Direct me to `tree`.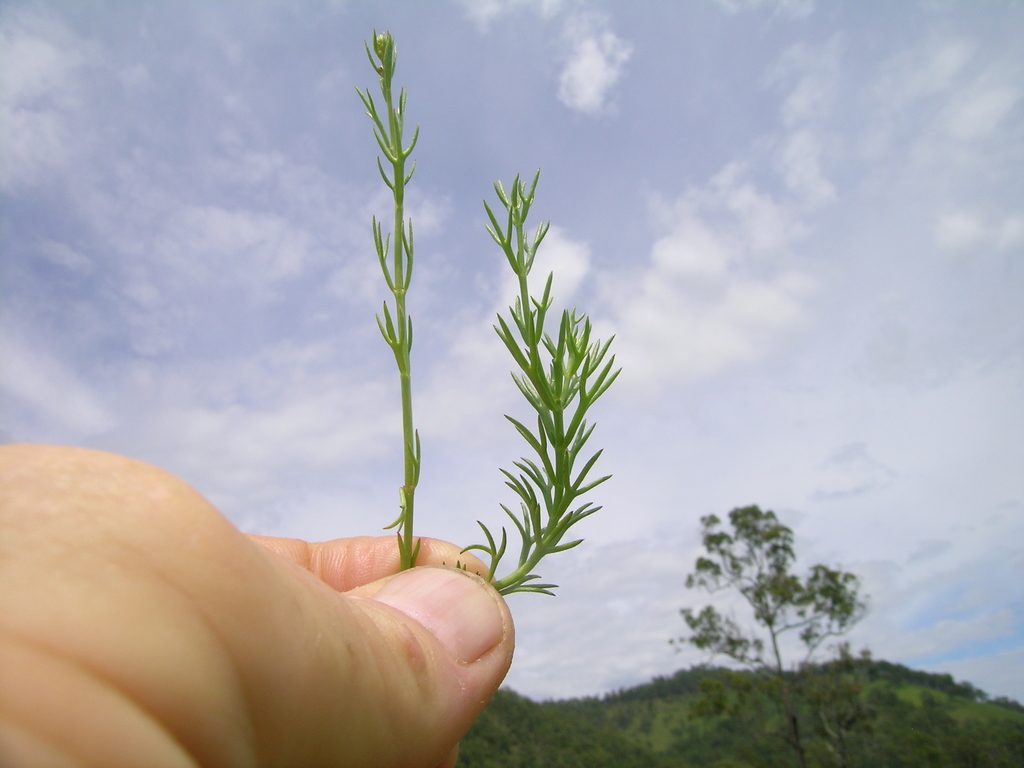
Direction: bbox(682, 478, 847, 673).
